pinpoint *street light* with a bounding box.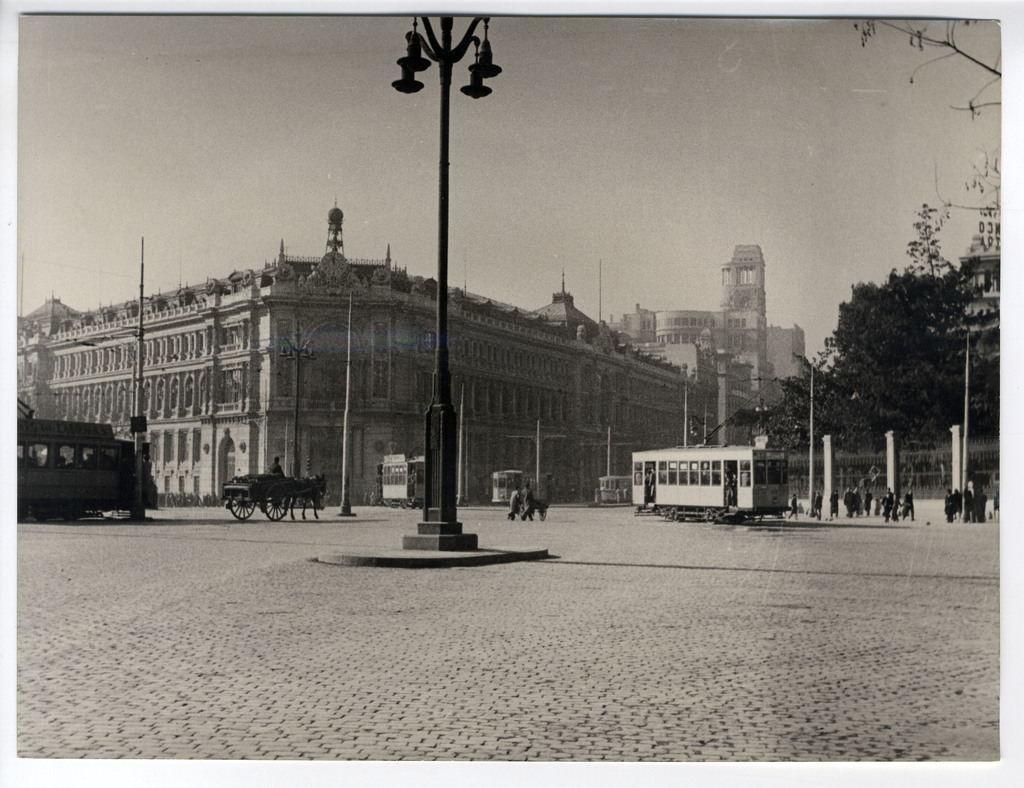
x1=276 y1=315 x2=322 y2=474.
